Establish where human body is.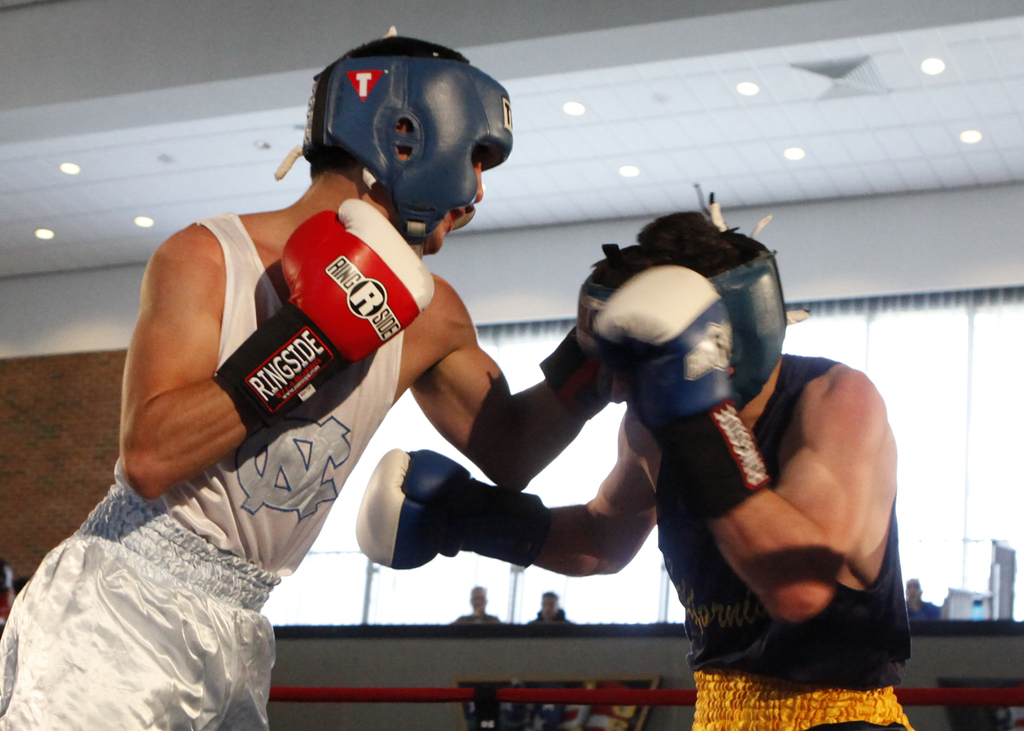
Established at [1, 31, 648, 730].
